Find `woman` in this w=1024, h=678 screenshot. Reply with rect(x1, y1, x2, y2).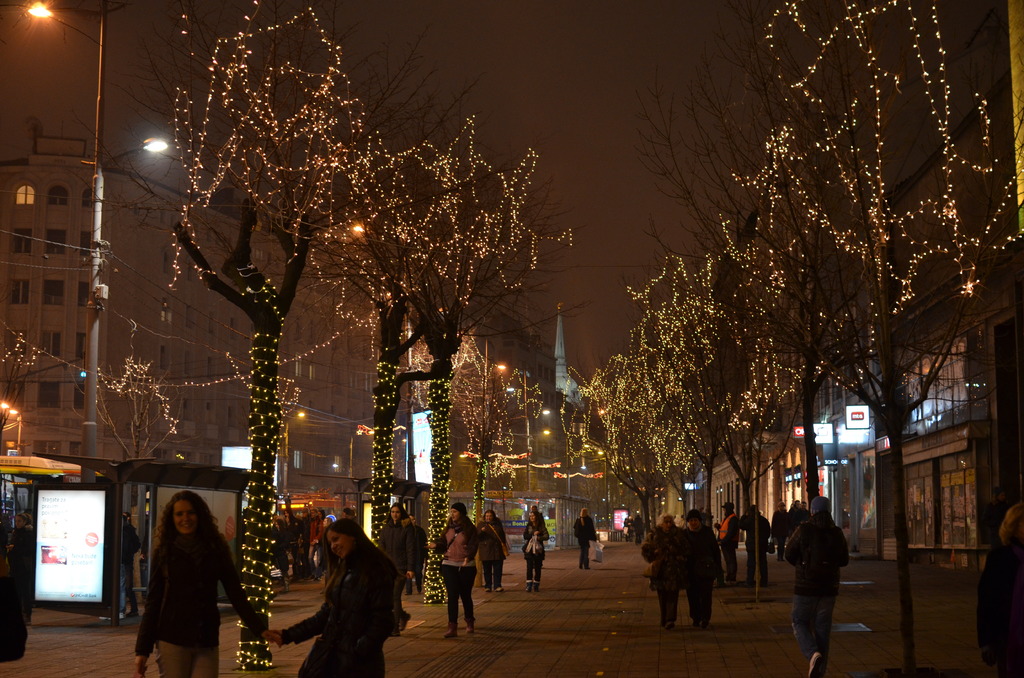
rect(474, 506, 510, 592).
